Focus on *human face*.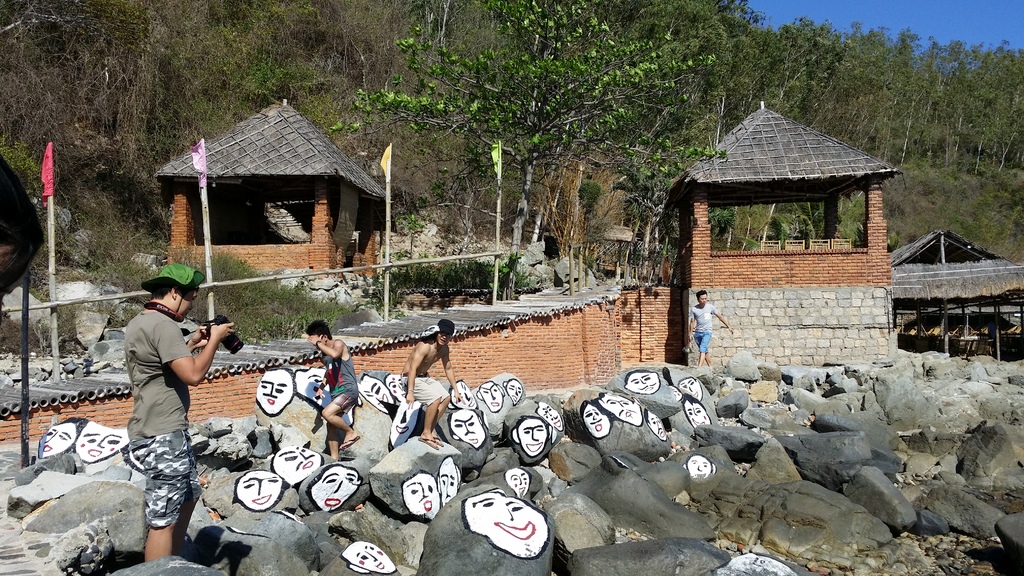
Focused at region(506, 468, 529, 497).
